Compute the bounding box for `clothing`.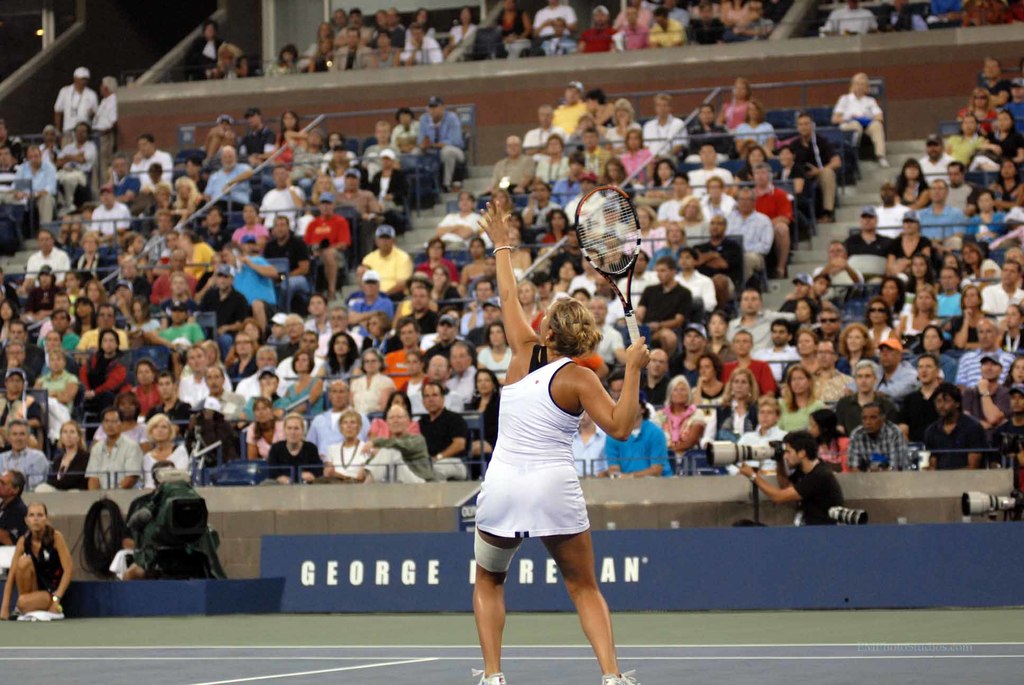
pyautogui.locateOnScreen(198, 276, 248, 348).
